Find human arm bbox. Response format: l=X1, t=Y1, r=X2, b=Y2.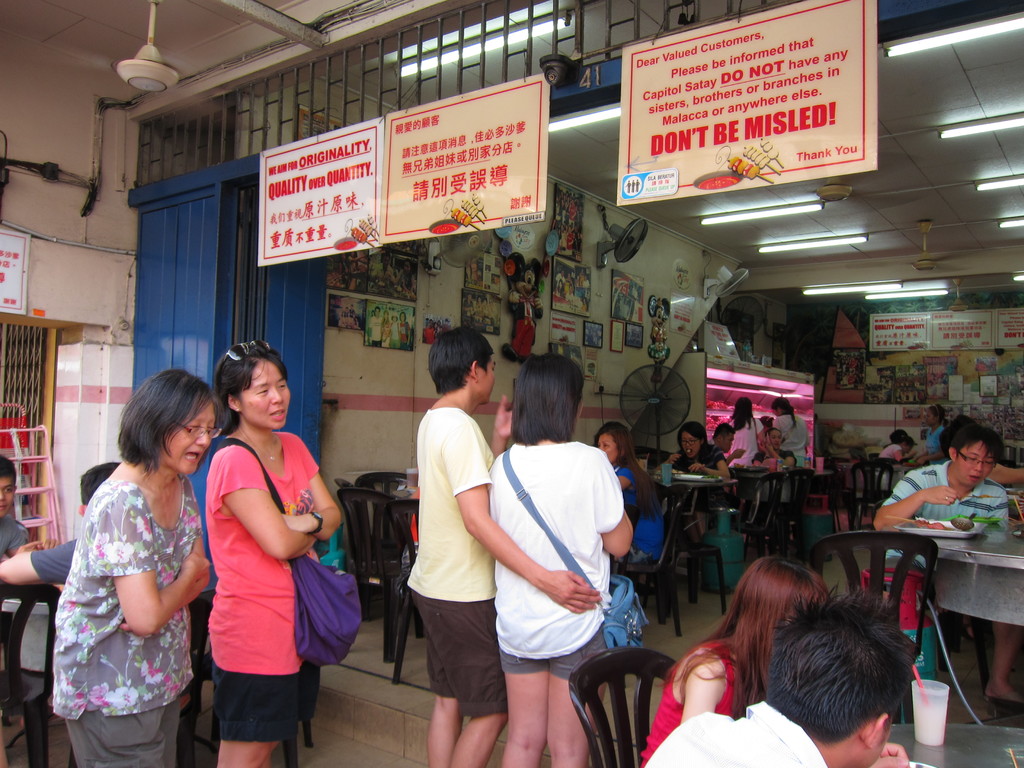
l=872, t=474, r=957, b=529.
